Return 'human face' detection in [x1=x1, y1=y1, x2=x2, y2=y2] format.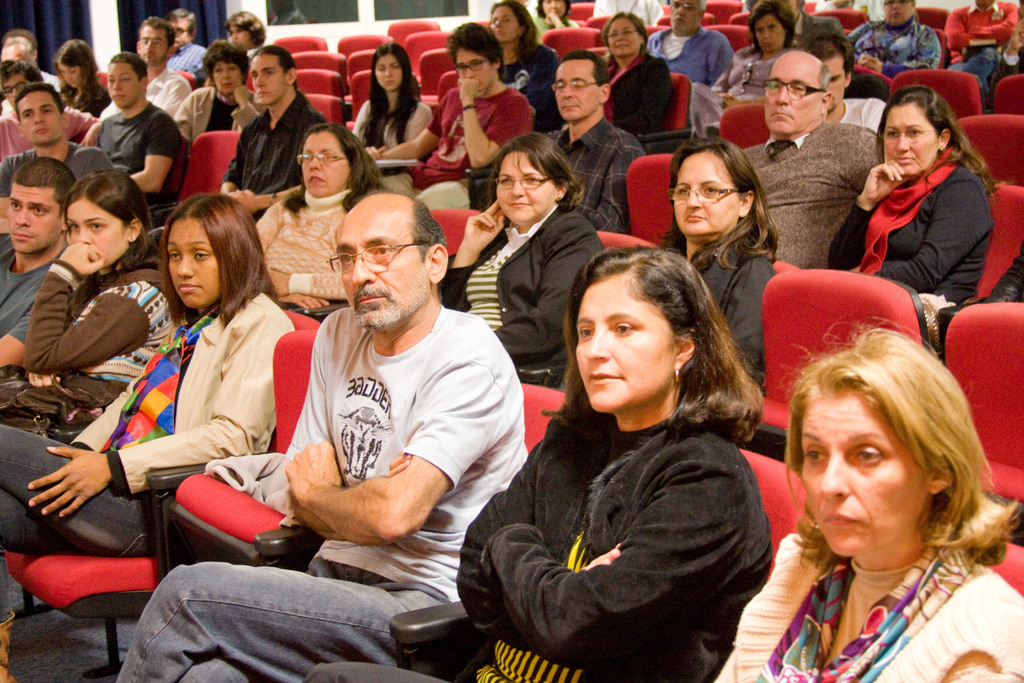
[x1=250, y1=59, x2=282, y2=104].
